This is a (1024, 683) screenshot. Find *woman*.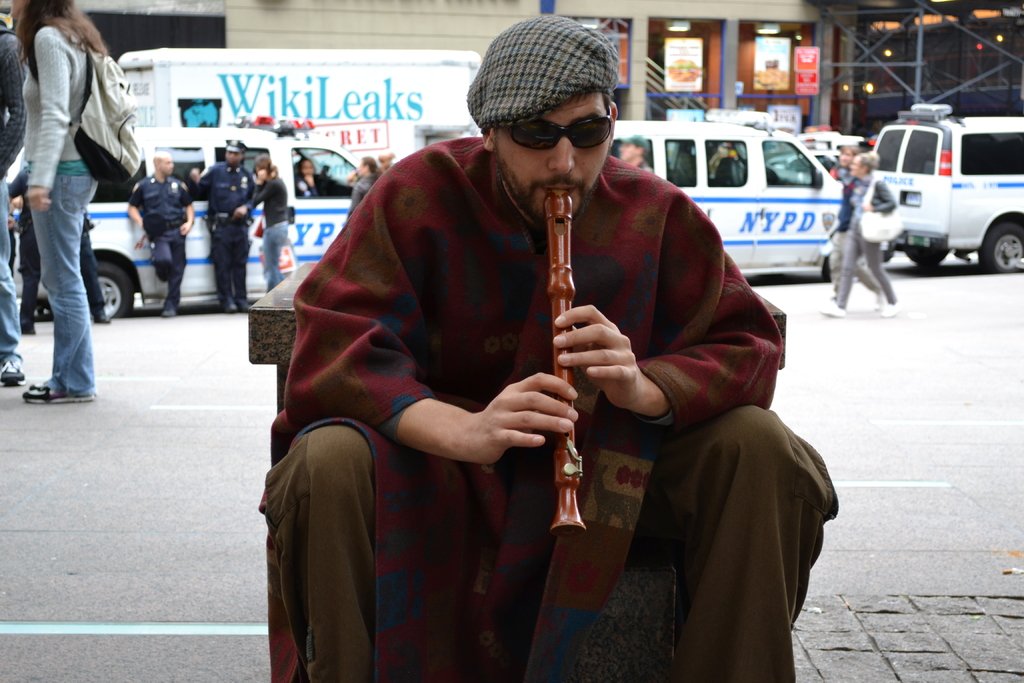
Bounding box: {"x1": 4, "y1": 0, "x2": 139, "y2": 411}.
